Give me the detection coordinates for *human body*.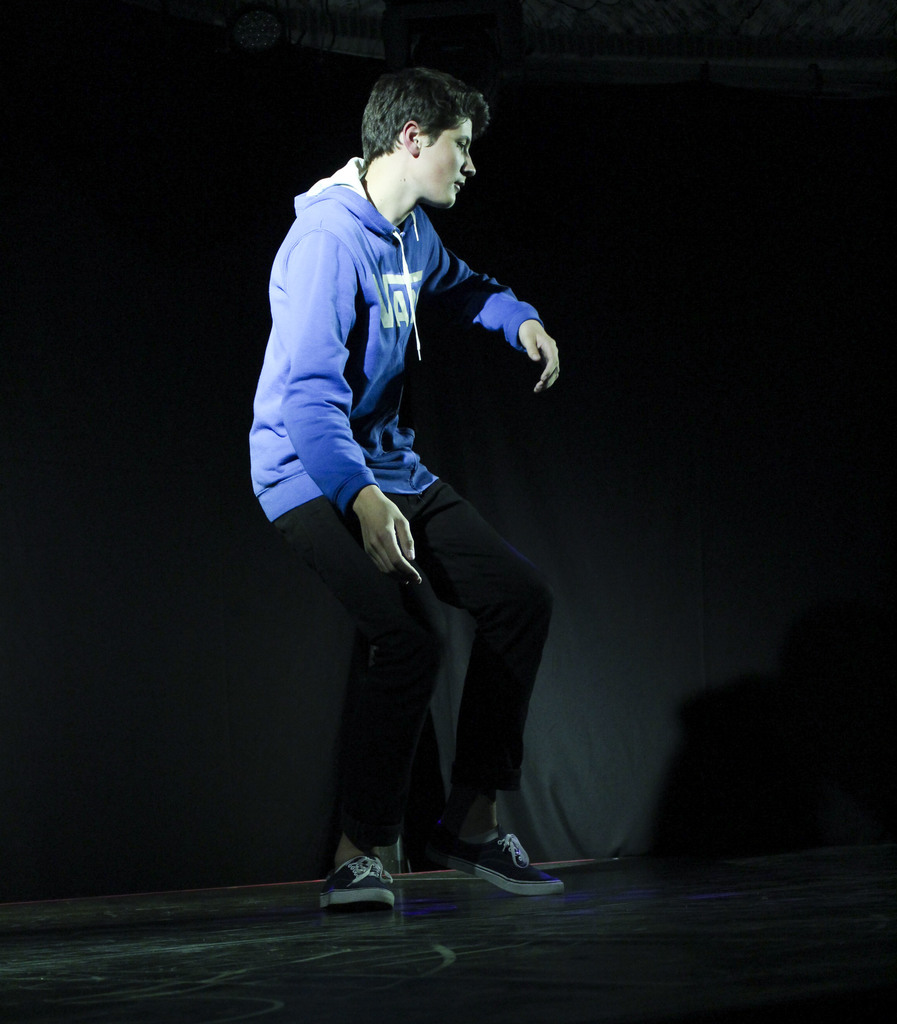
{"left": 183, "top": 63, "right": 610, "bottom": 906}.
